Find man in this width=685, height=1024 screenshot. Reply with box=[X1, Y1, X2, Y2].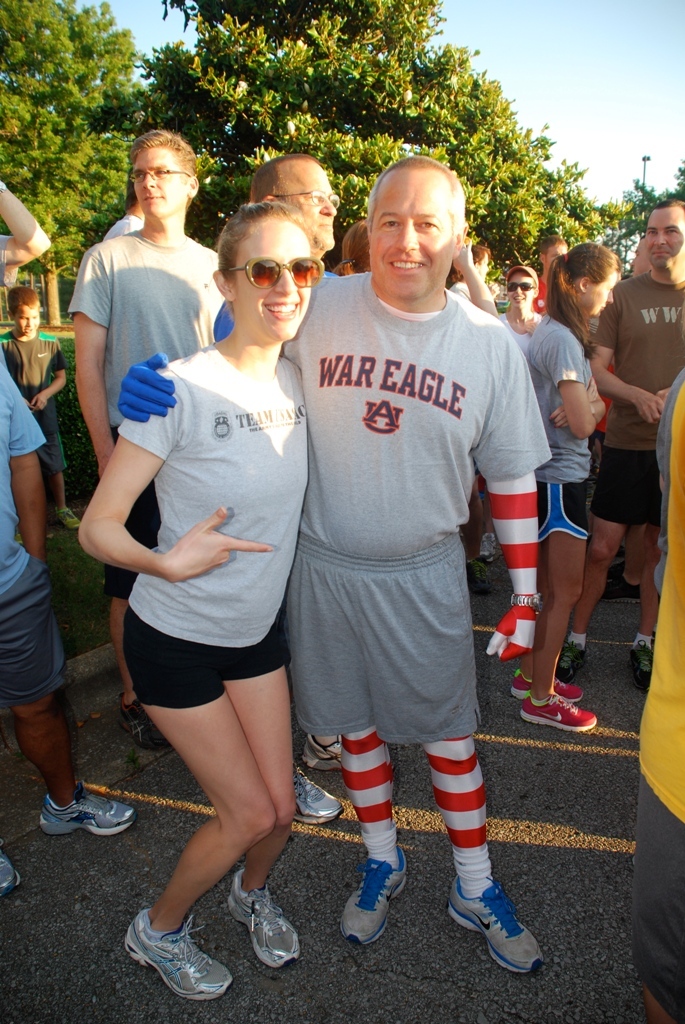
box=[557, 199, 684, 696].
